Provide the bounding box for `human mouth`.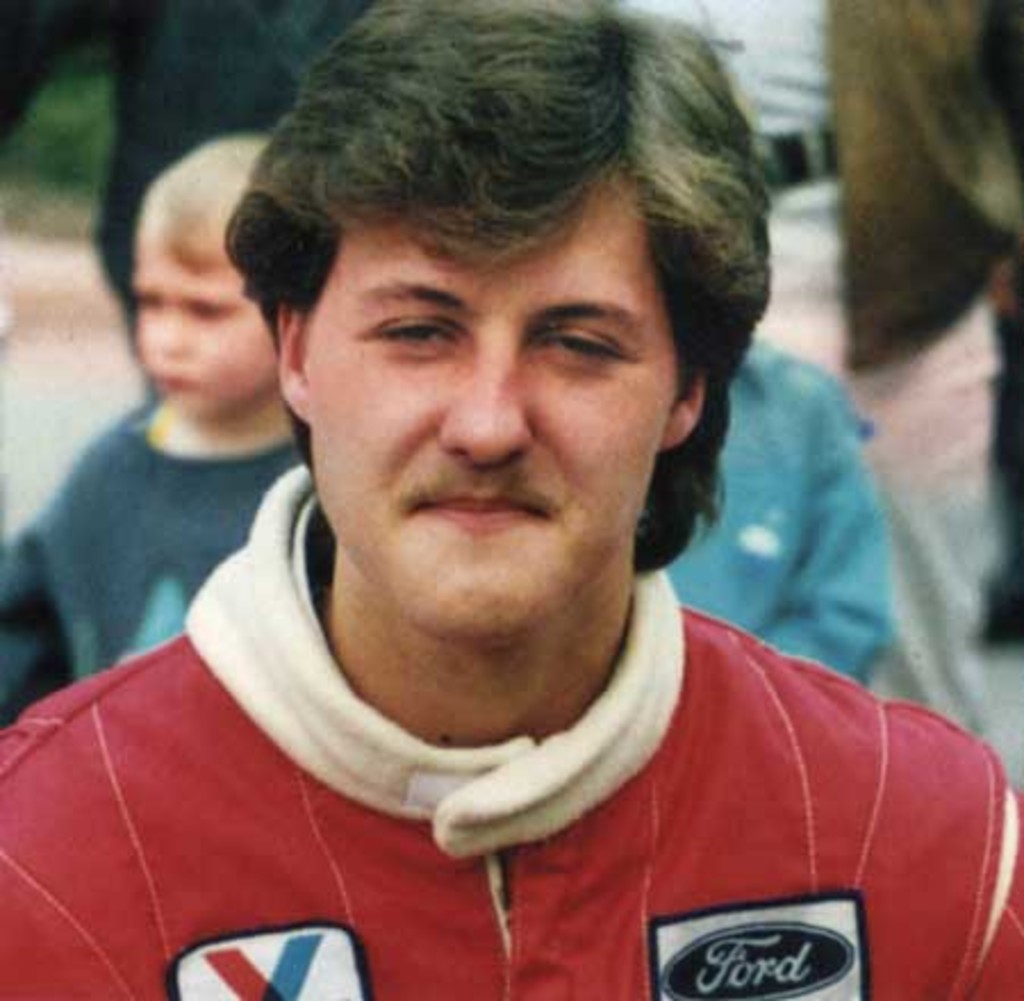
x1=152, y1=366, x2=196, y2=387.
